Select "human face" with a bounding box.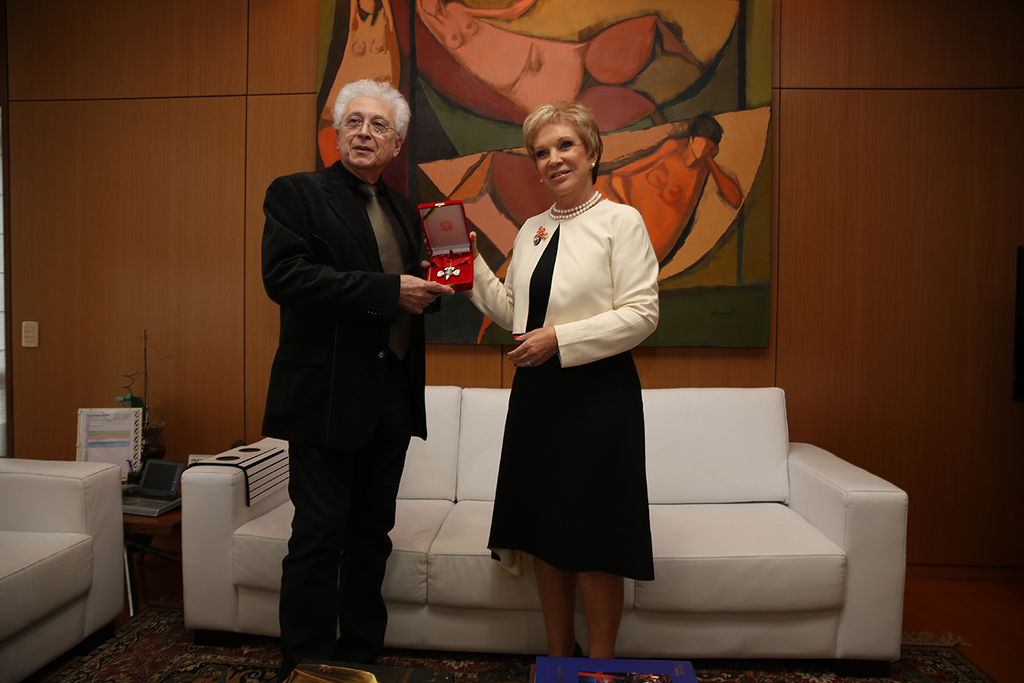
bbox=(532, 124, 588, 191).
